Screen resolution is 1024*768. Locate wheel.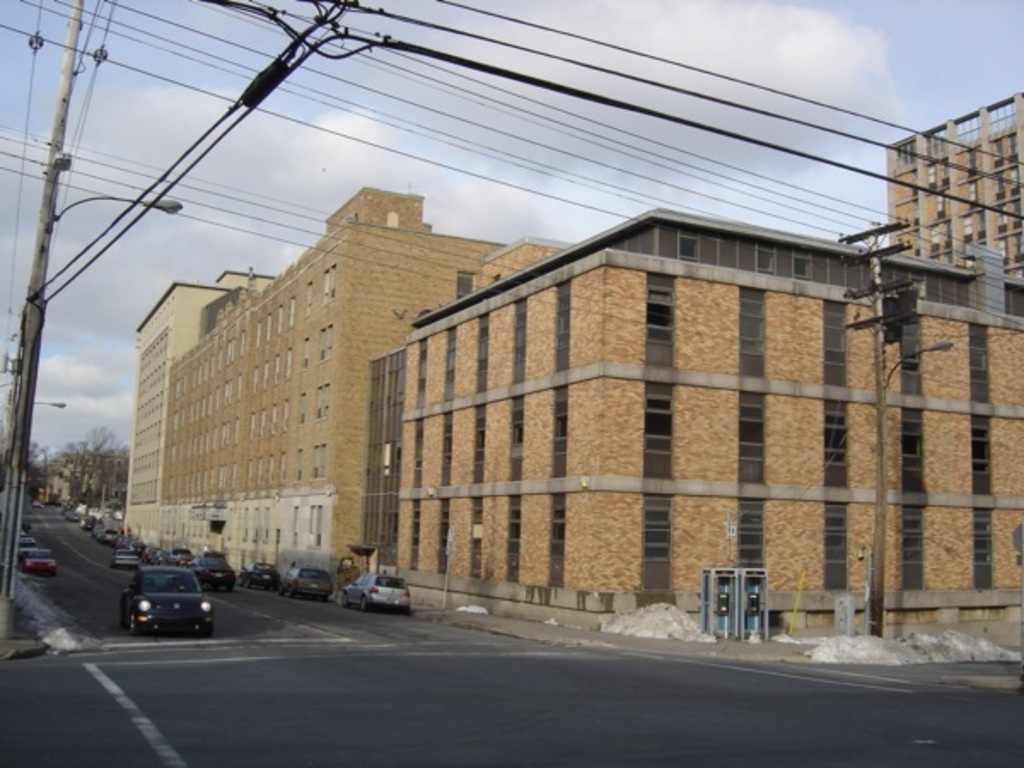
box(133, 563, 138, 568).
